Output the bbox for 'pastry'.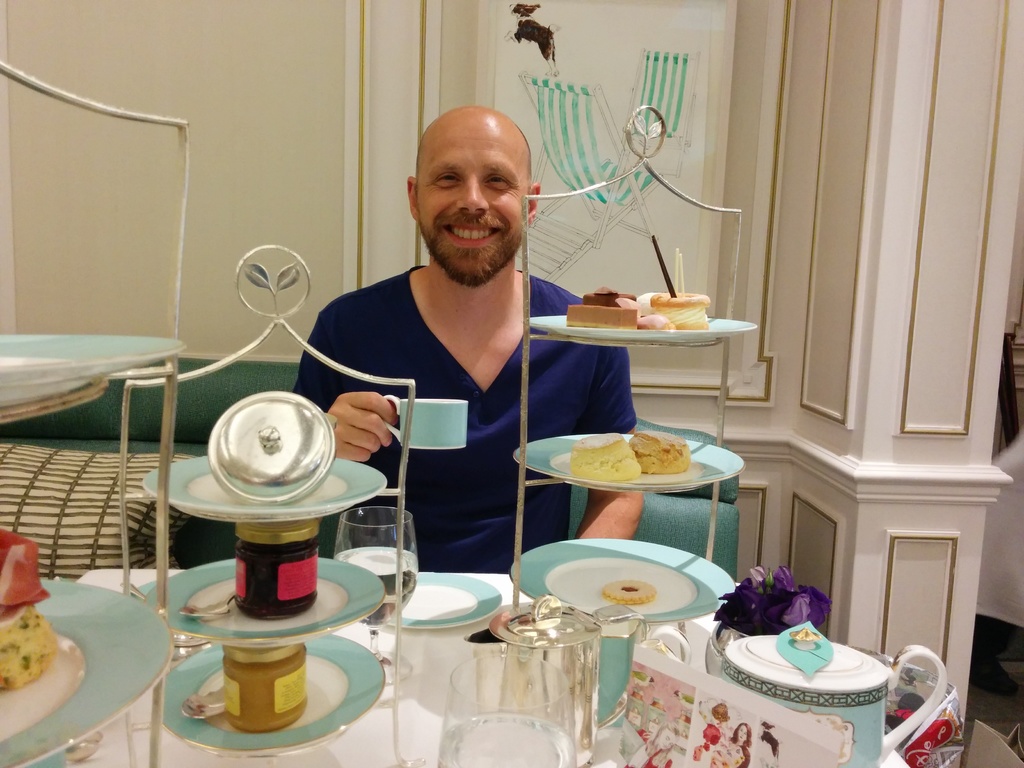
(x1=567, y1=435, x2=644, y2=478).
